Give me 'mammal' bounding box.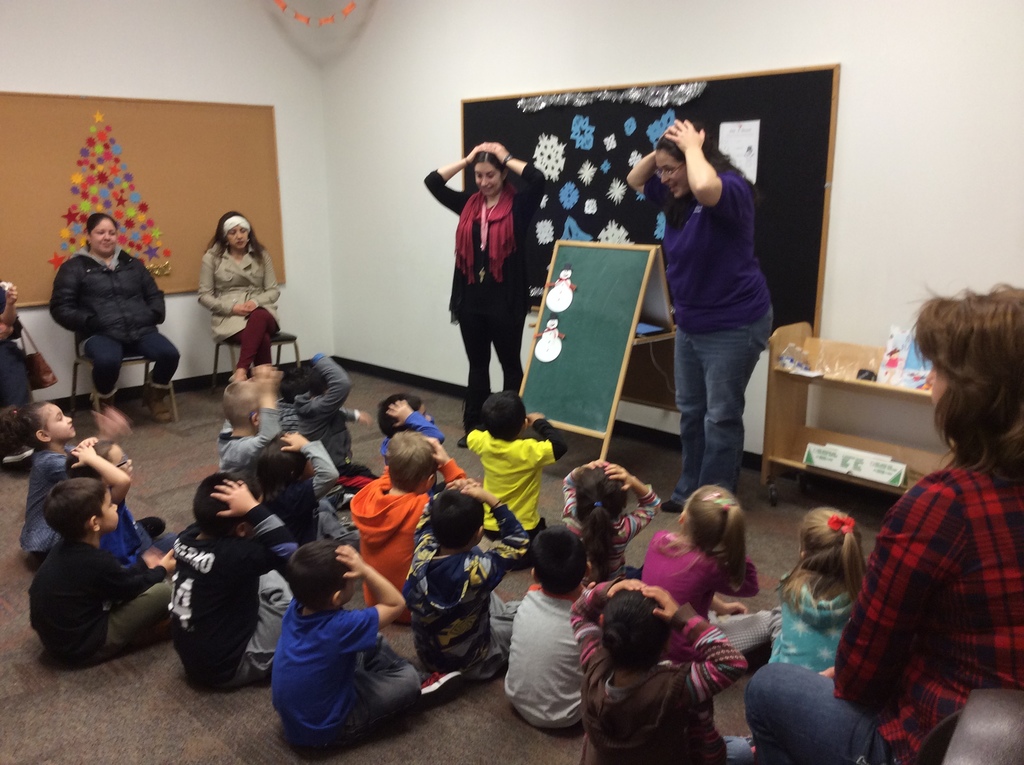
box(559, 460, 663, 590).
